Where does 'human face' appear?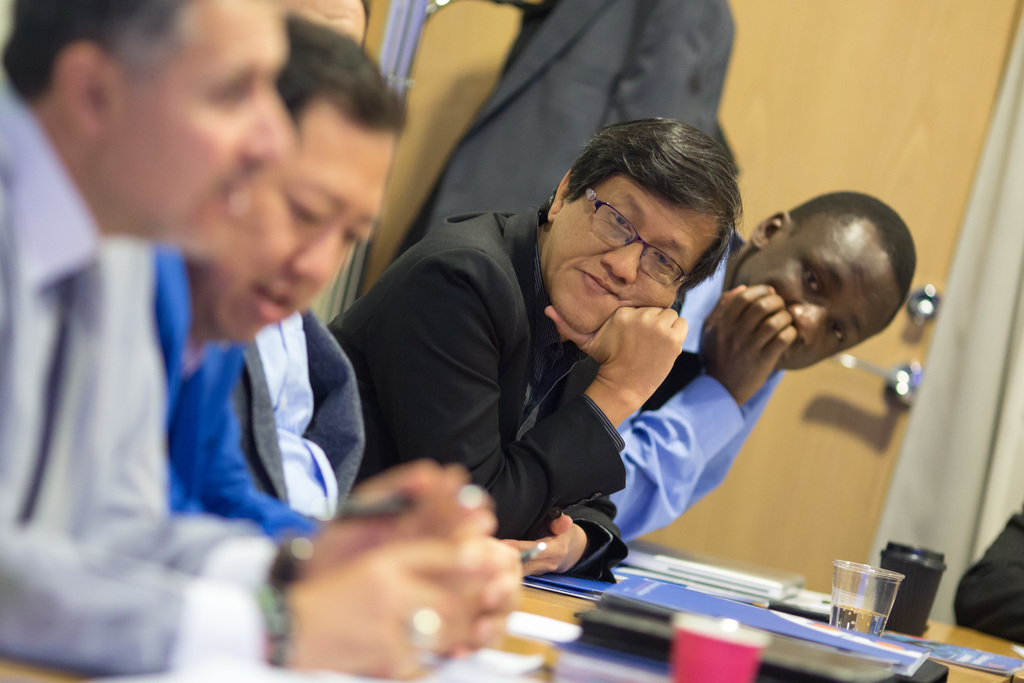
Appears at (left=108, top=8, right=292, bottom=239).
